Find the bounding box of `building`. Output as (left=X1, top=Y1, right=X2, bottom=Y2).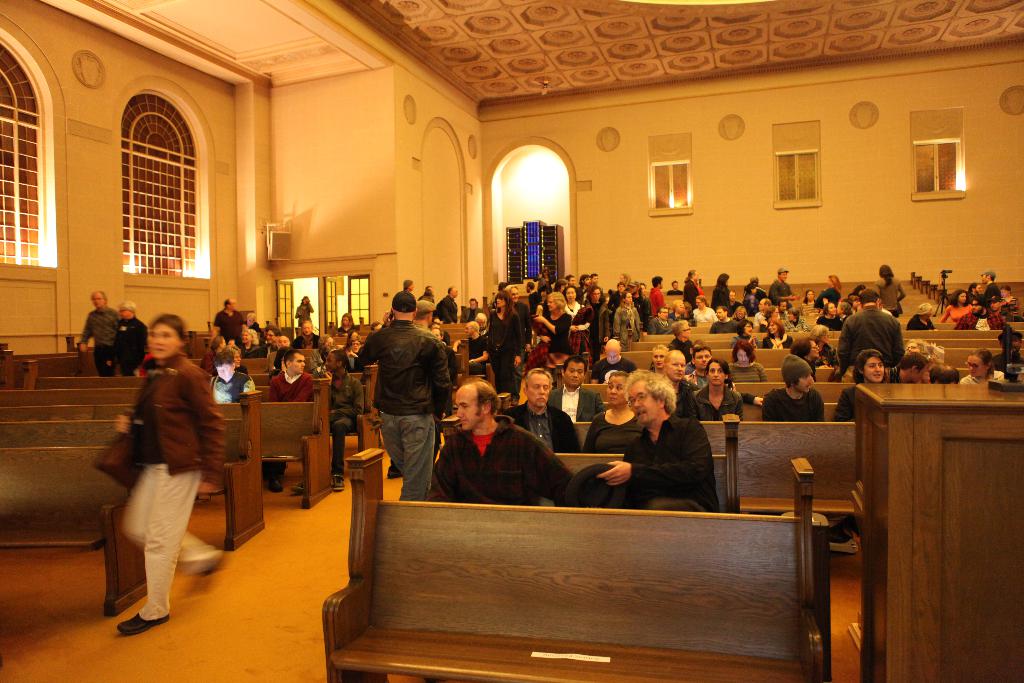
(left=0, top=0, right=1023, bottom=682).
